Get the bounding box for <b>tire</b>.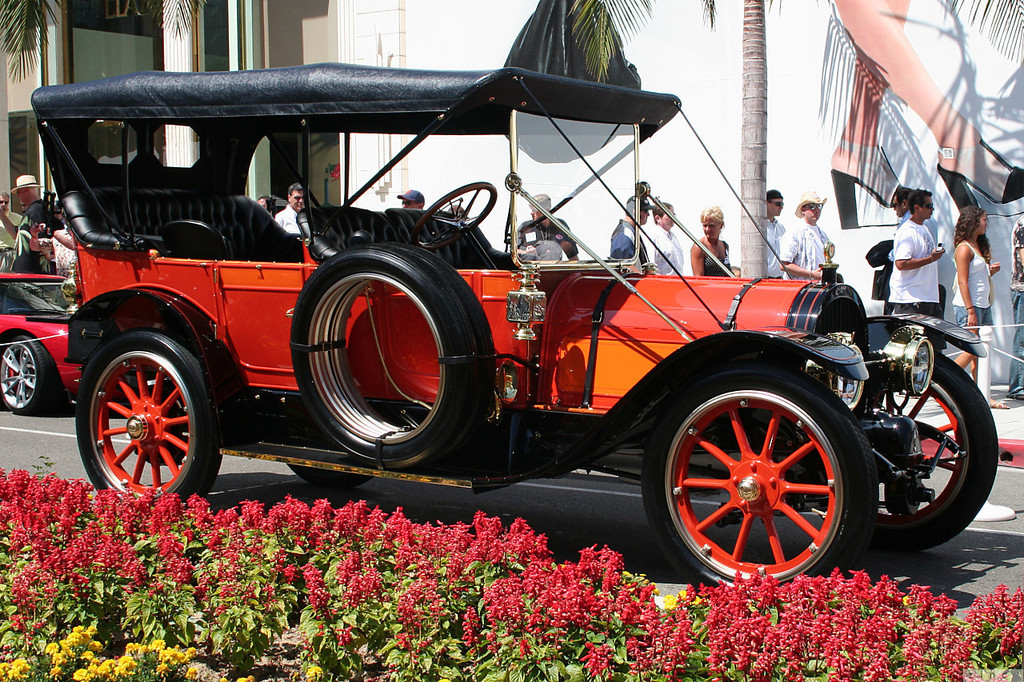
(left=0, top=333, right=53, bottom=413).
